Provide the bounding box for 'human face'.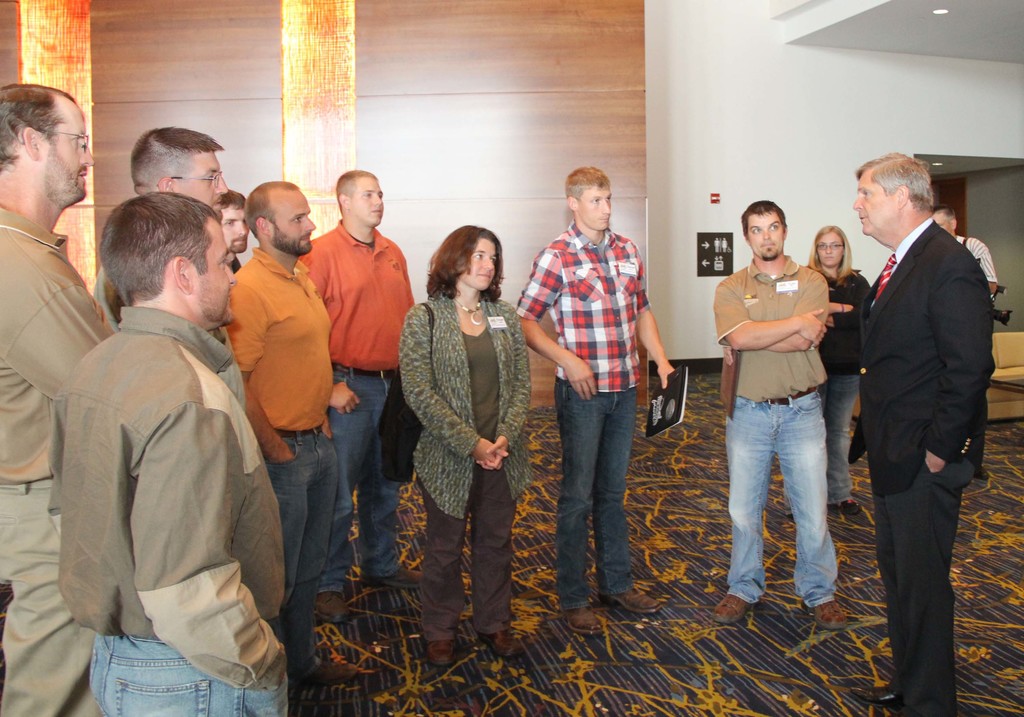
crop(224, 212, 250, 250).
